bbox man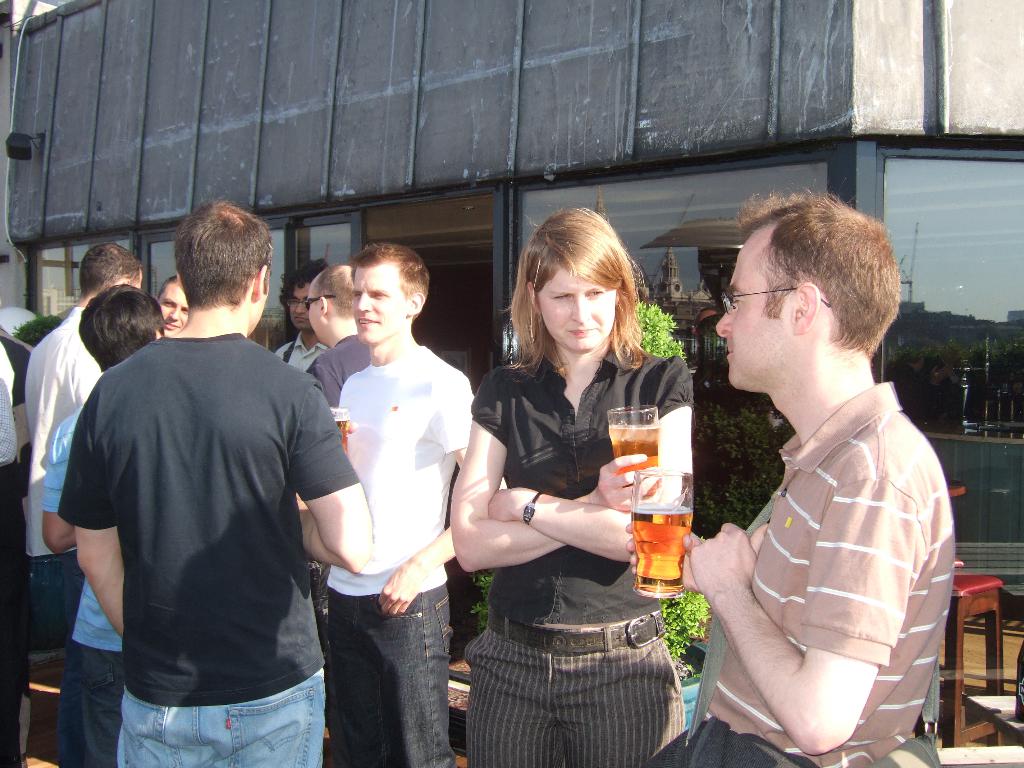
[156, 276, 188, 339]
